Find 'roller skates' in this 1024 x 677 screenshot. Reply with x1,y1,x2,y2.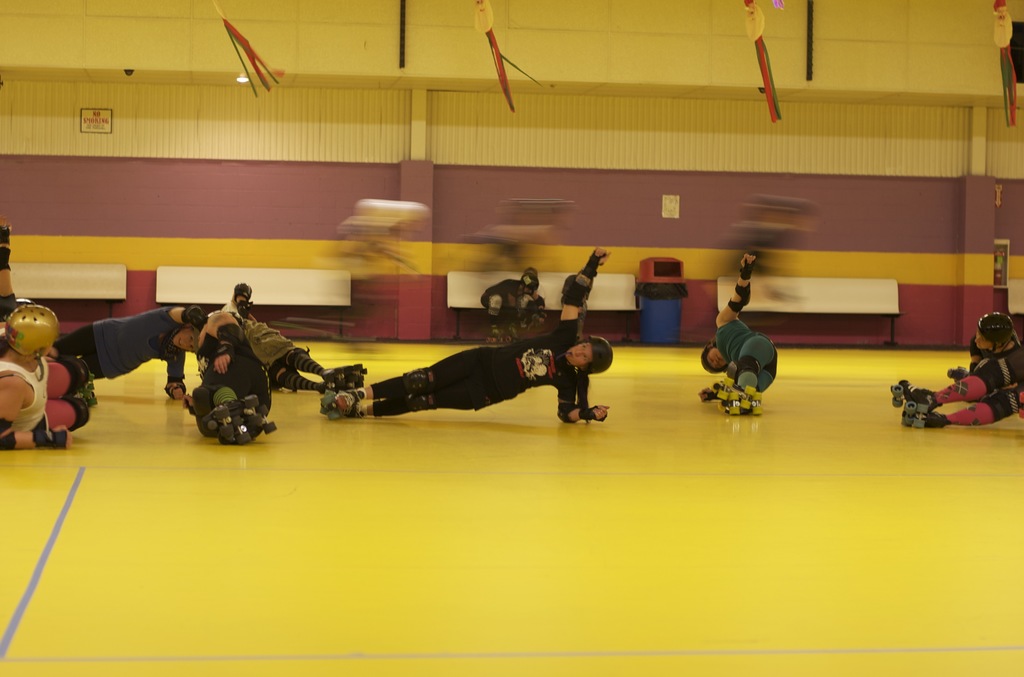
321,387,362,408.
